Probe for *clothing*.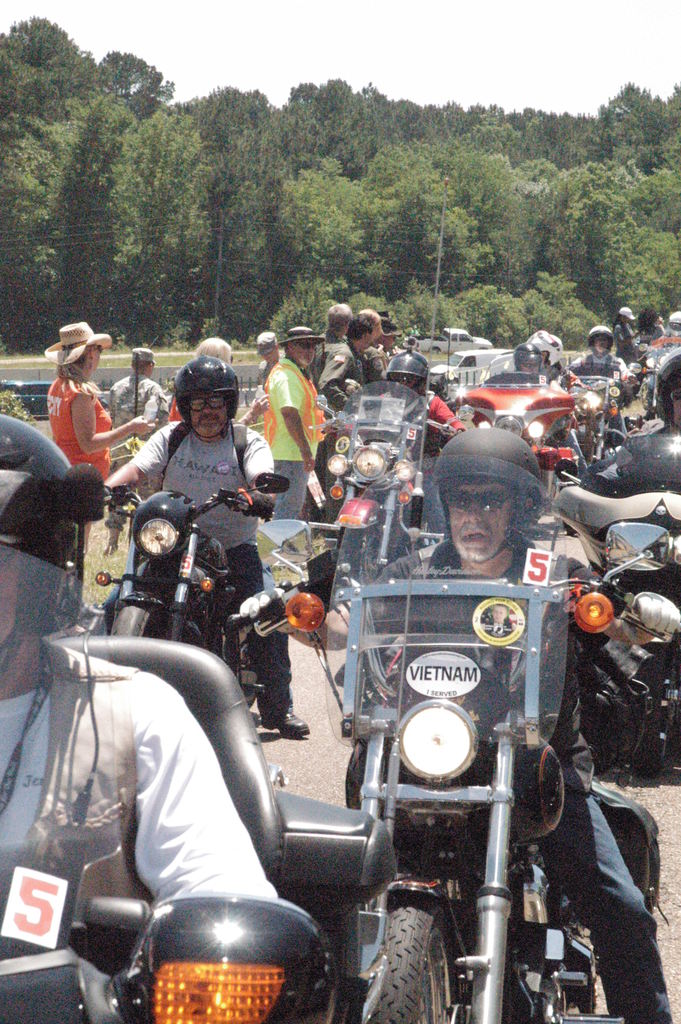
Probe result: select_region(119, 416, 280, 554).
